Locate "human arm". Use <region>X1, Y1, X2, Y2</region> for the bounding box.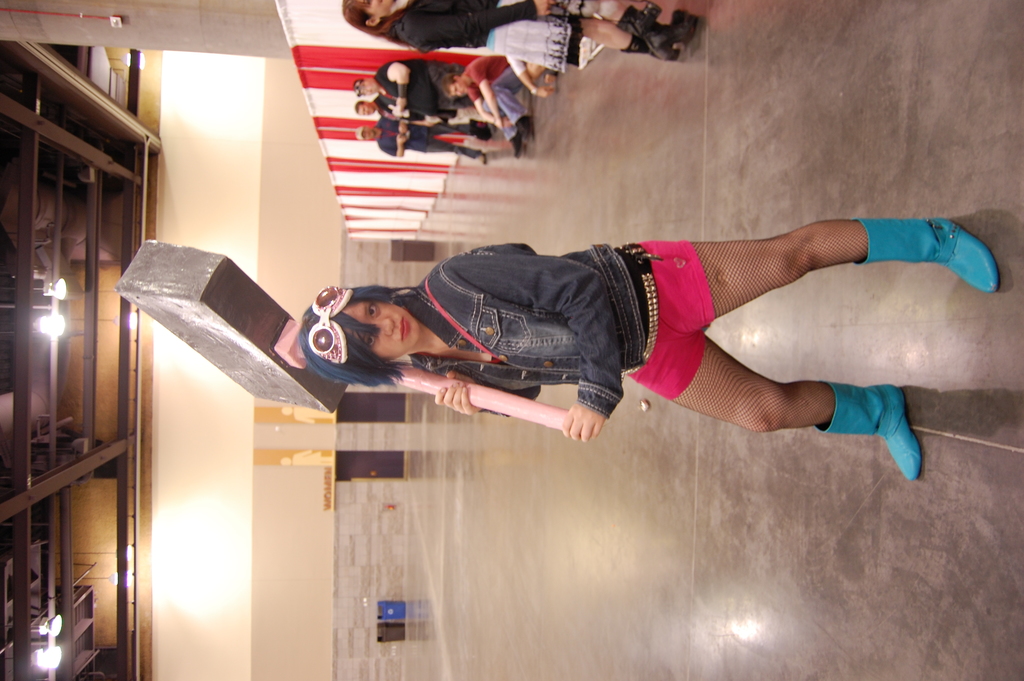
<region>376, 125, 410, 161</region>.
